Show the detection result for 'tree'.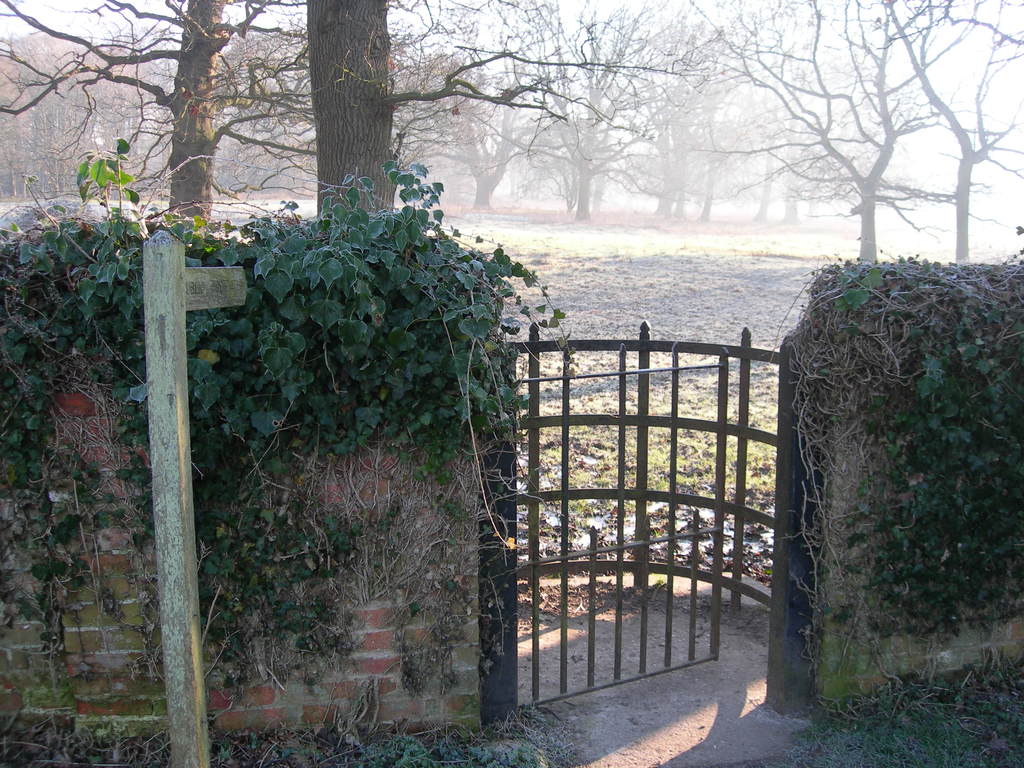
[x1=389, y1=40, x2=538, y2=207].
